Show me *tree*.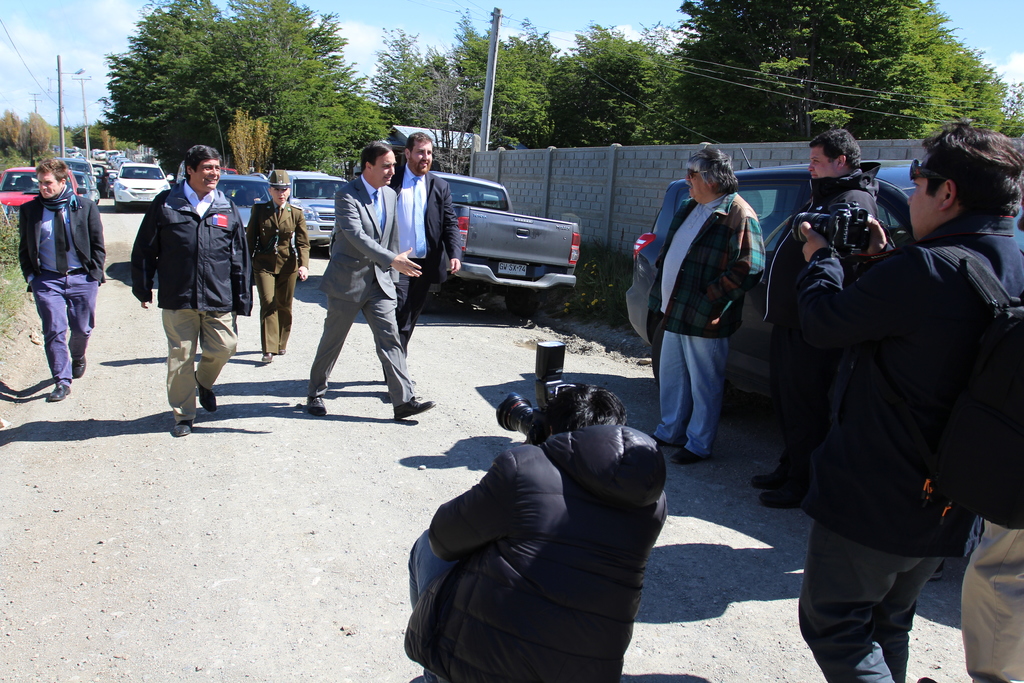
*tree* is here: bbox=(632, 0, 1023, 148).
